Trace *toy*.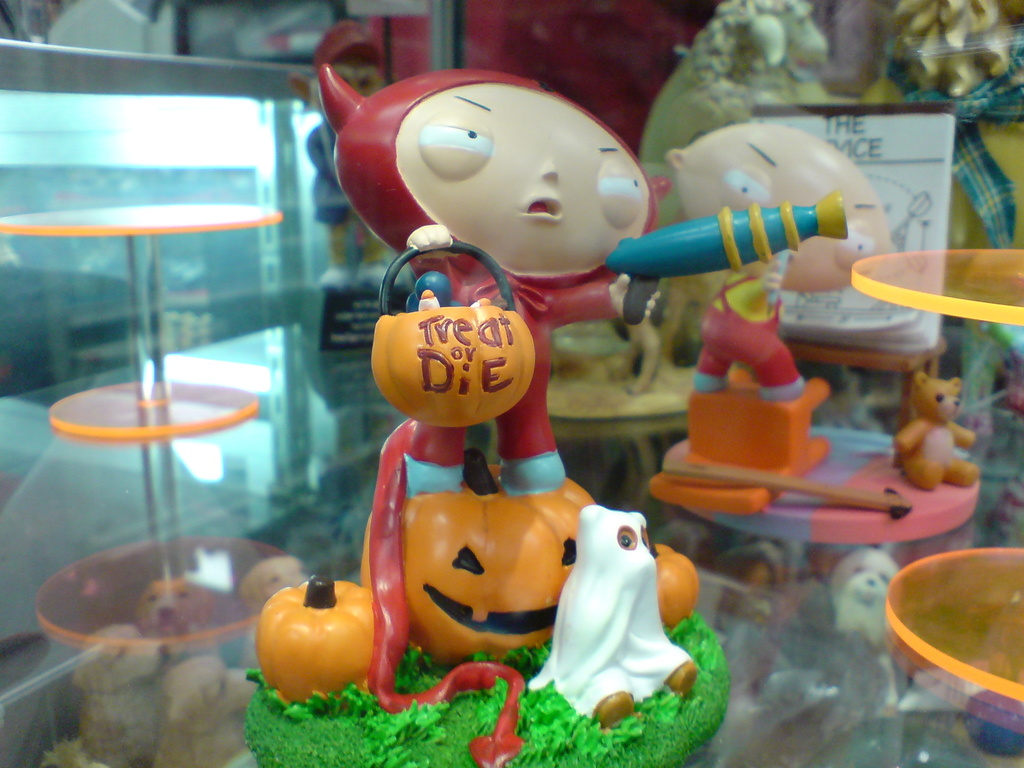
Traced to Rect(895, 371, 983, 490).
